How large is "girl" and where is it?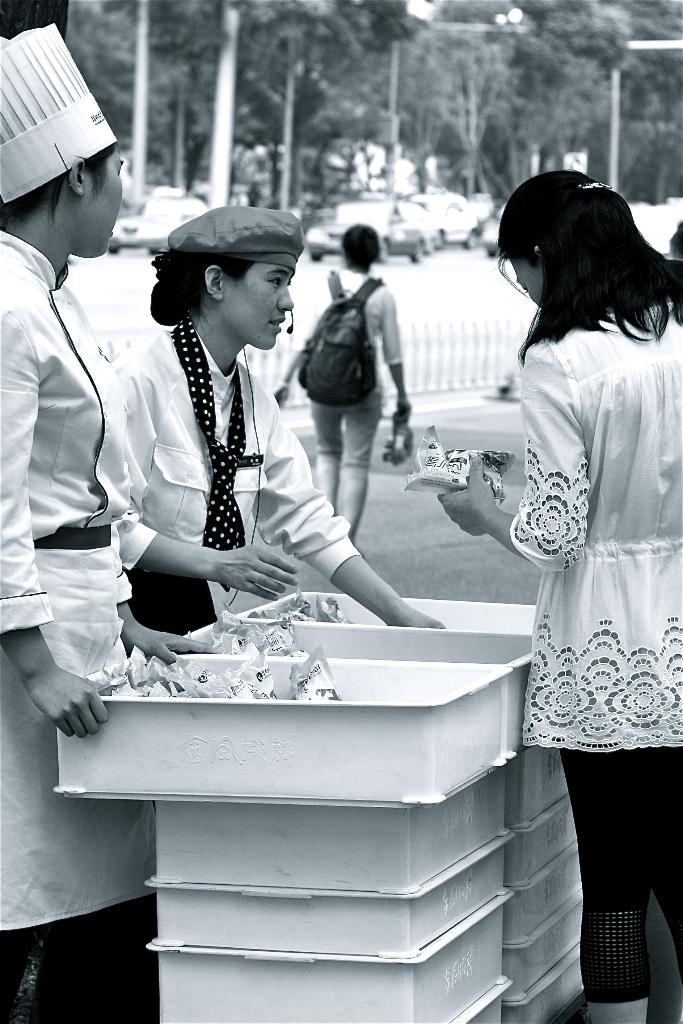
Bounding box: x1=434, y1=163, x2=682, y2=1023.
